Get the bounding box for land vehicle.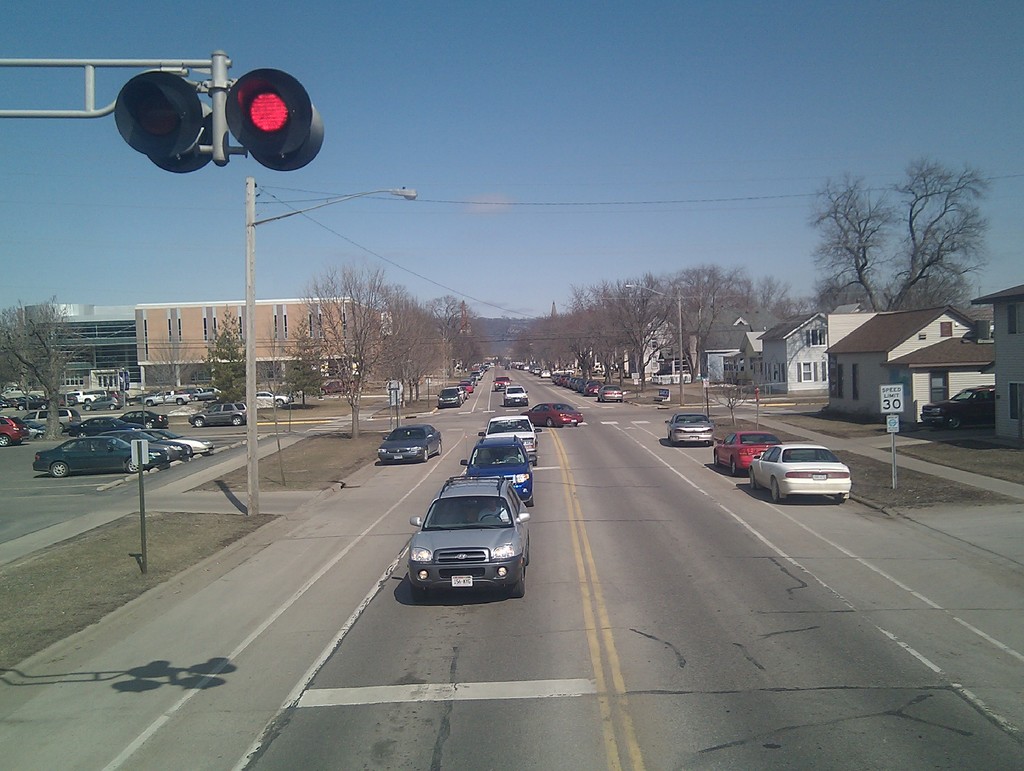
[496,379,511,388].
